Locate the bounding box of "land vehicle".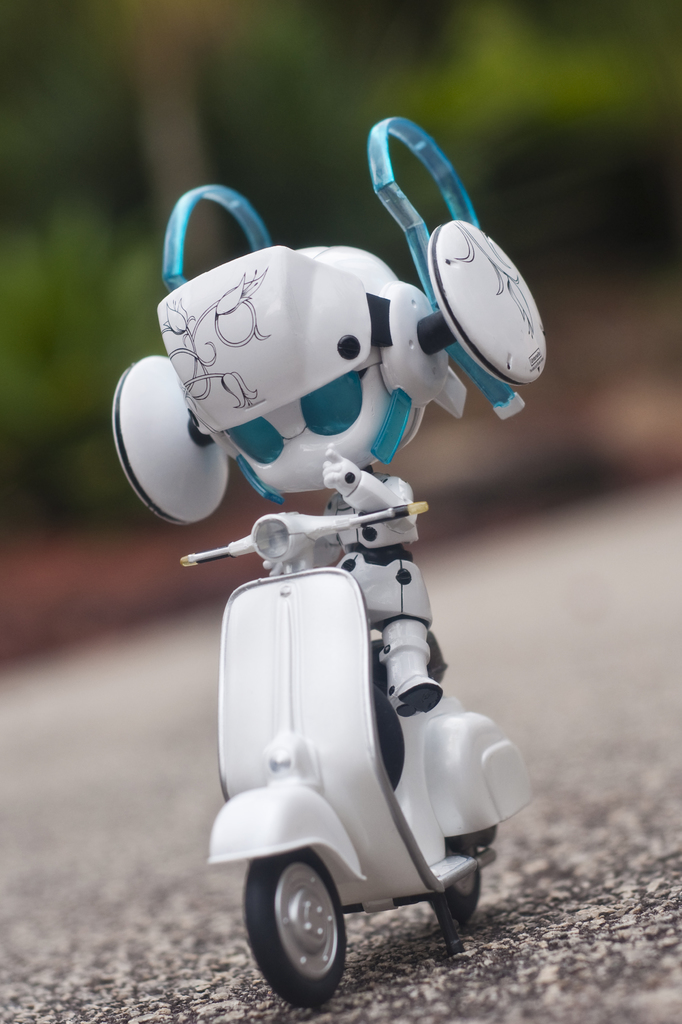
Bounding box: [left=184, top=482, right=532, bottom=1023].
